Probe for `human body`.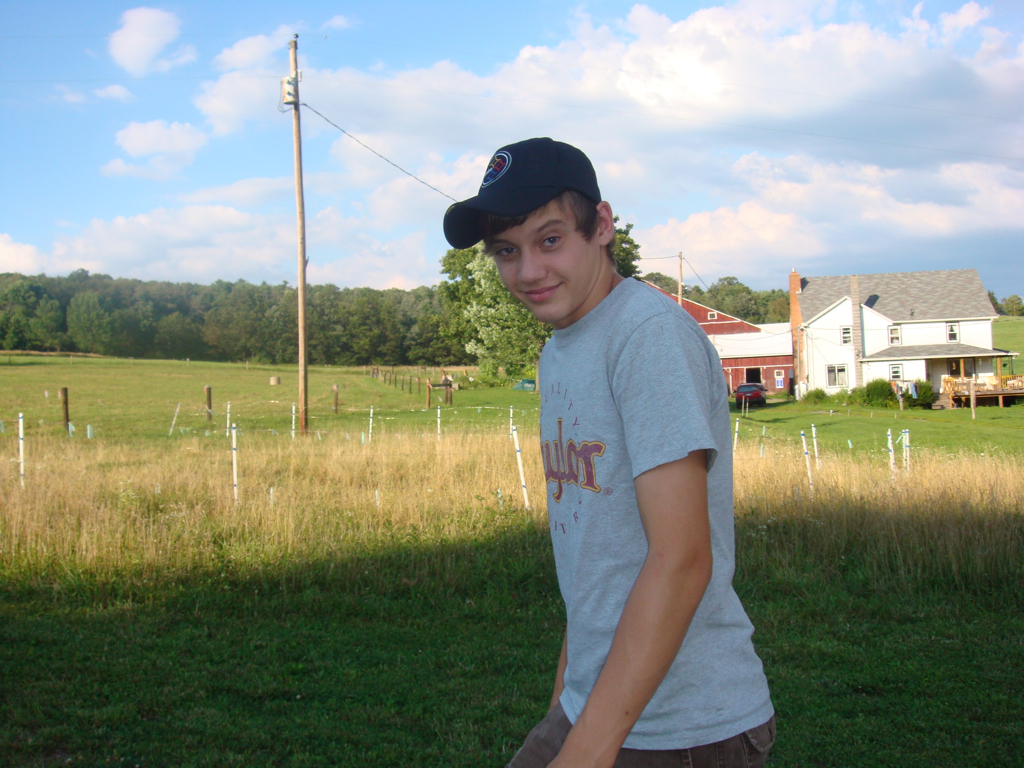
Probe result: (495, 209, 784, 767).
